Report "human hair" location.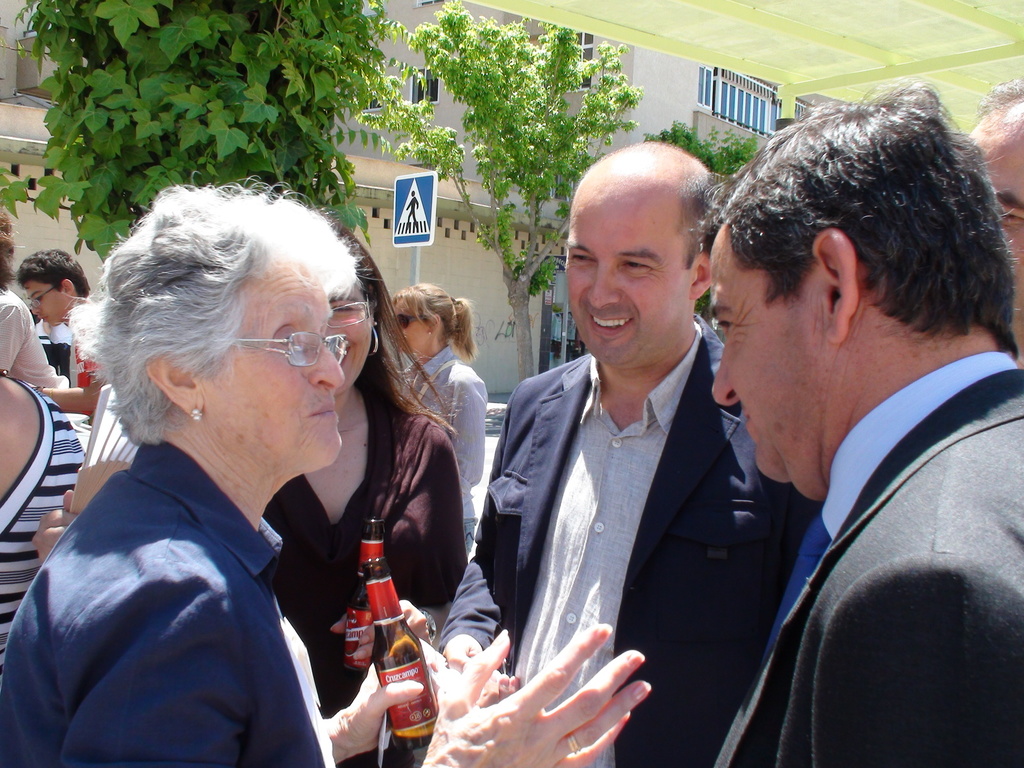
Report: 326,220,464,437.
